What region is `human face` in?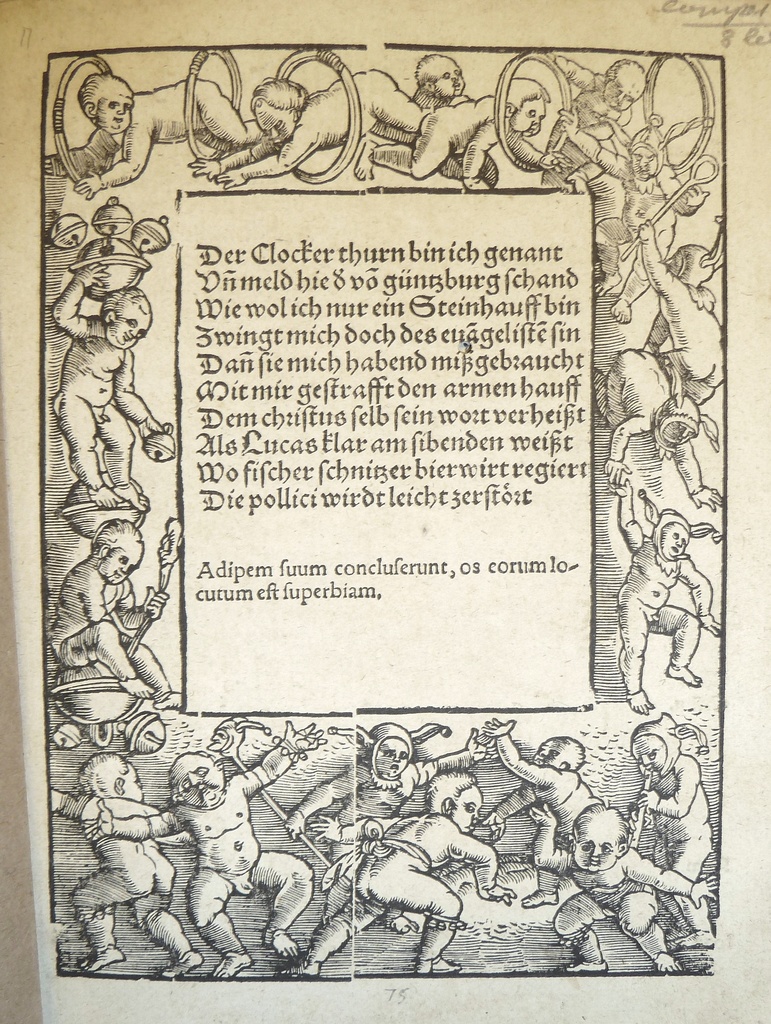
bbox(509, 93, 542, 137).
